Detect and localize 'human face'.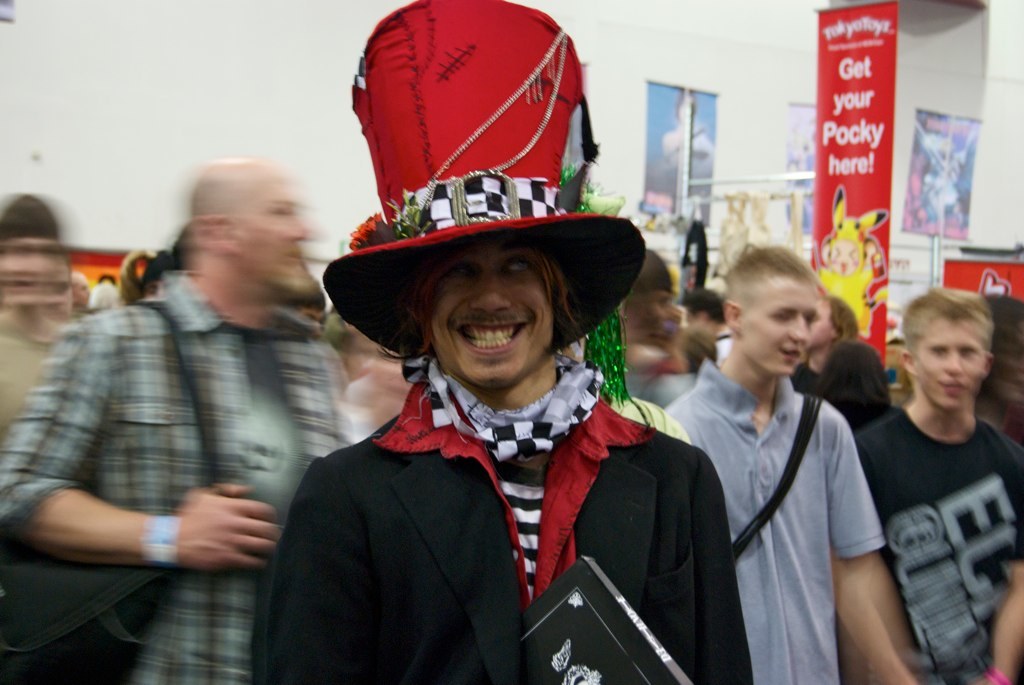
Localized at pyautogui.locateOnScreen(433, 247, 553, 389).
